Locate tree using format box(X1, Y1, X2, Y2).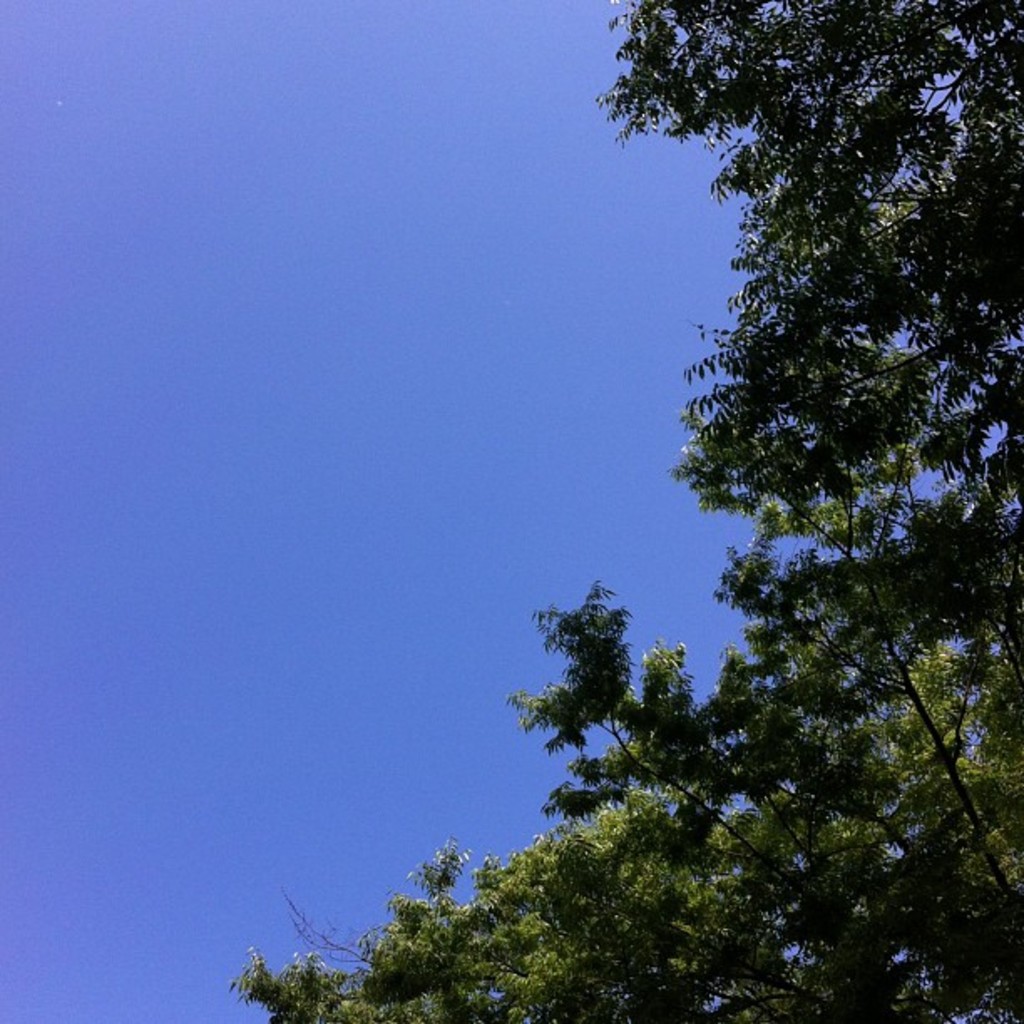
box(228, 778, 753, 1022).
